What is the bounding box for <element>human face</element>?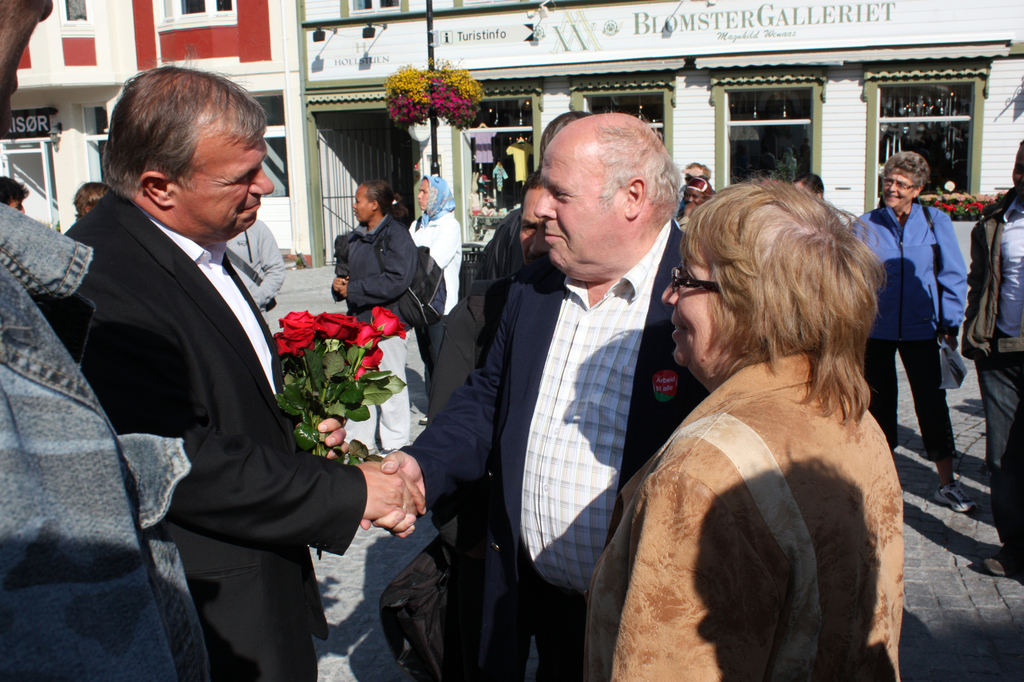
<bbox>649, 224, 731, 367</bbox>.
